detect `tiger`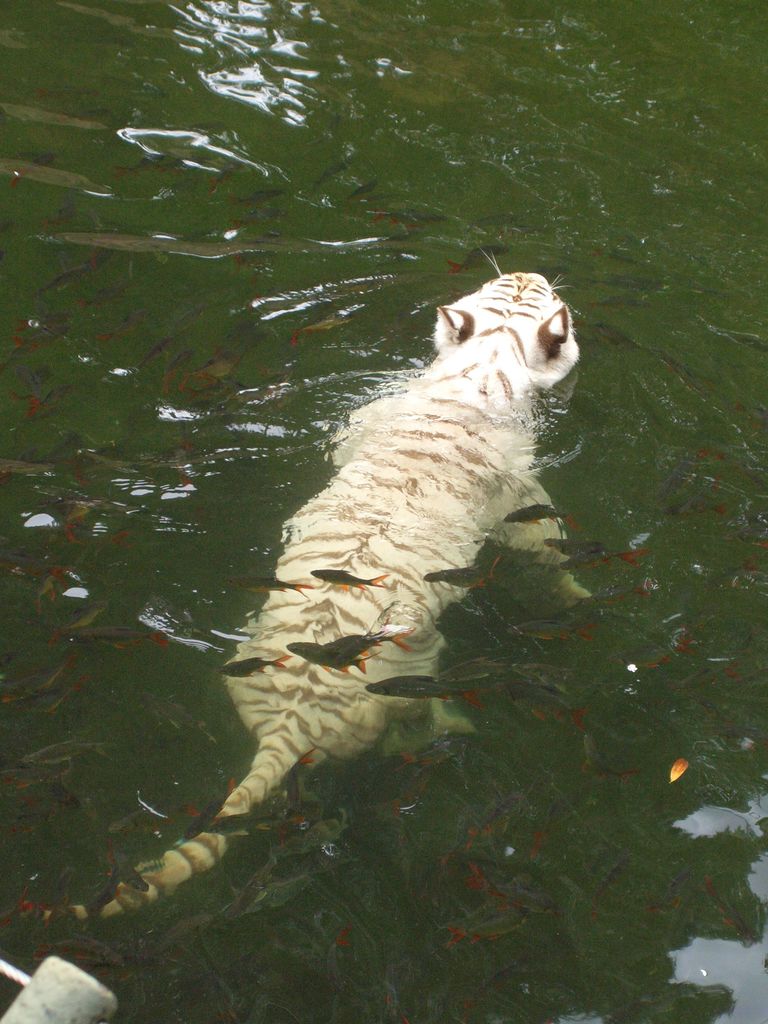
Rect(20, 243, 589, 925)
